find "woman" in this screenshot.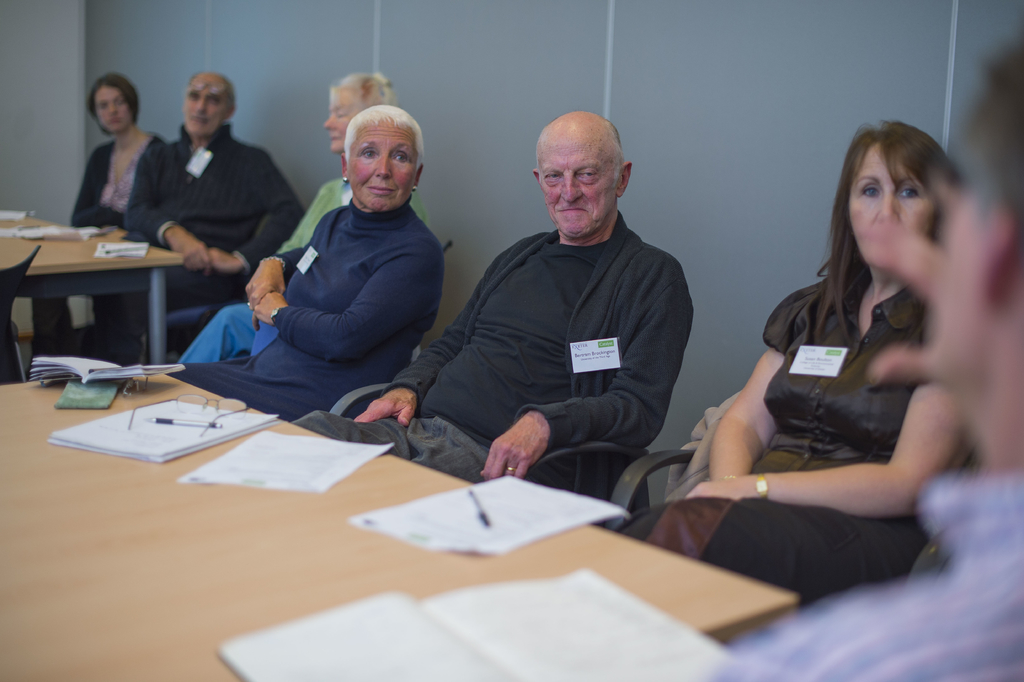
The bounding box for "woman" is [left=715, top=113, right=989, bottom=594].
